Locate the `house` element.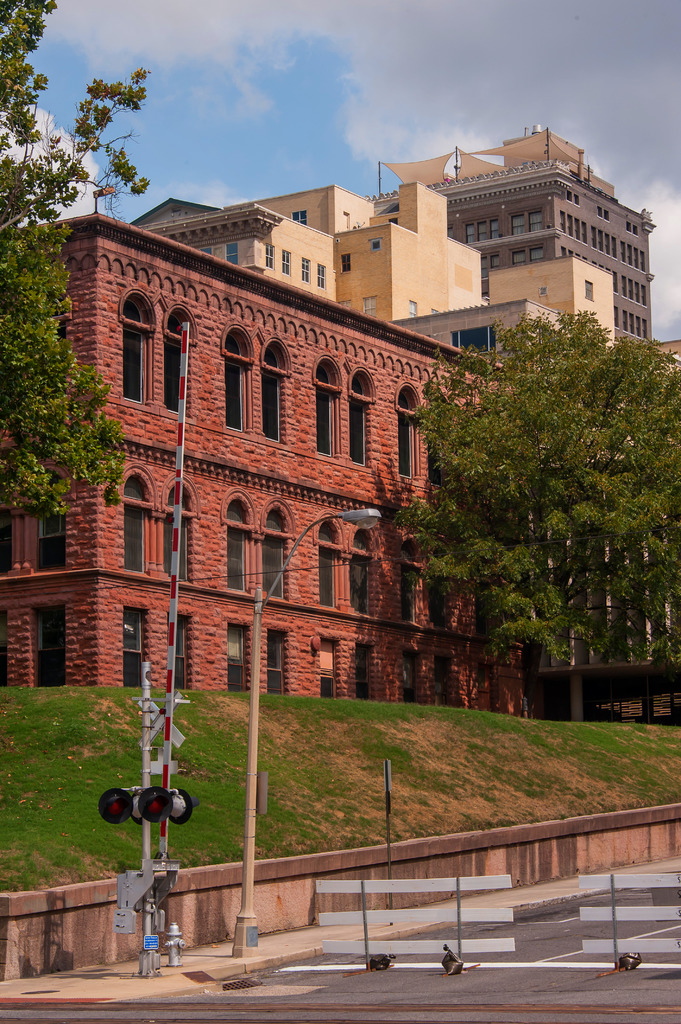
Element bbox: x1=123, y1=188, x2=378, y2=304.
